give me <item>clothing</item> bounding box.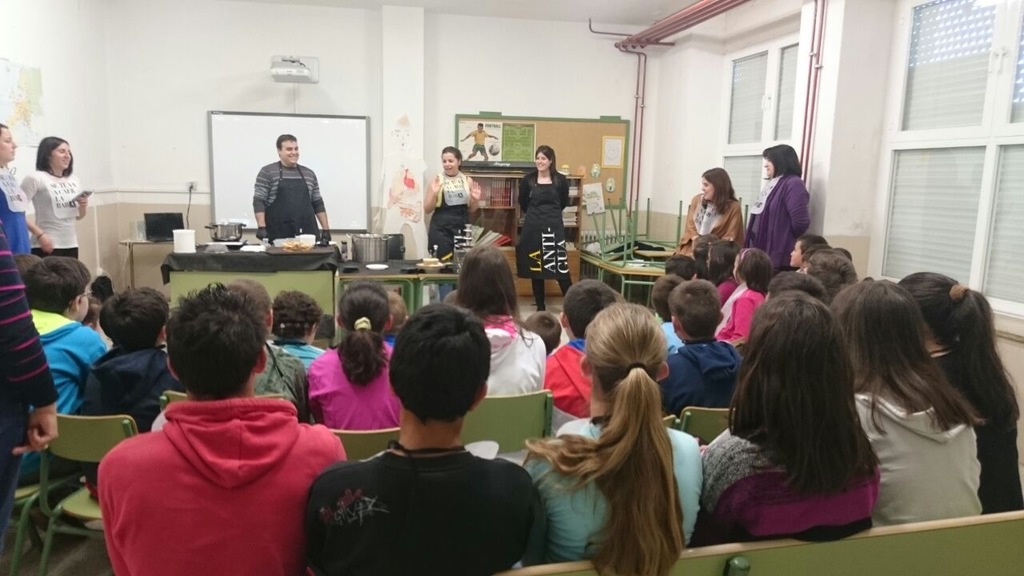
[486, 314, 550, 398].
